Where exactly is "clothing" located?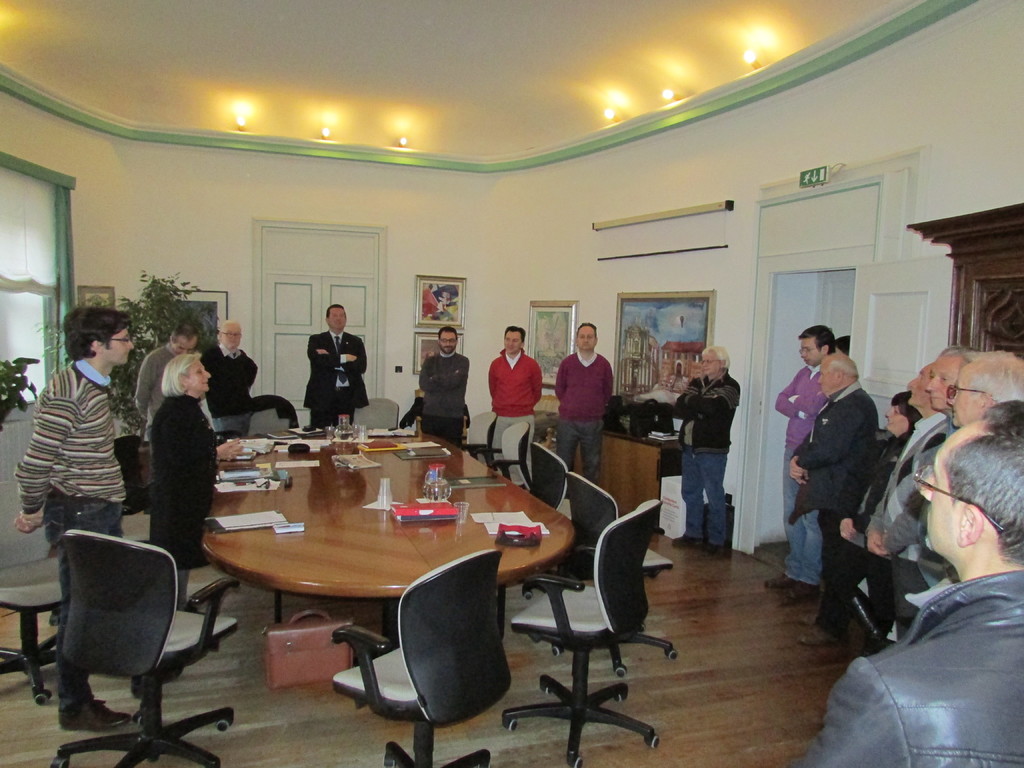
Its bounding box is detection(774, 367, 831, 539).
